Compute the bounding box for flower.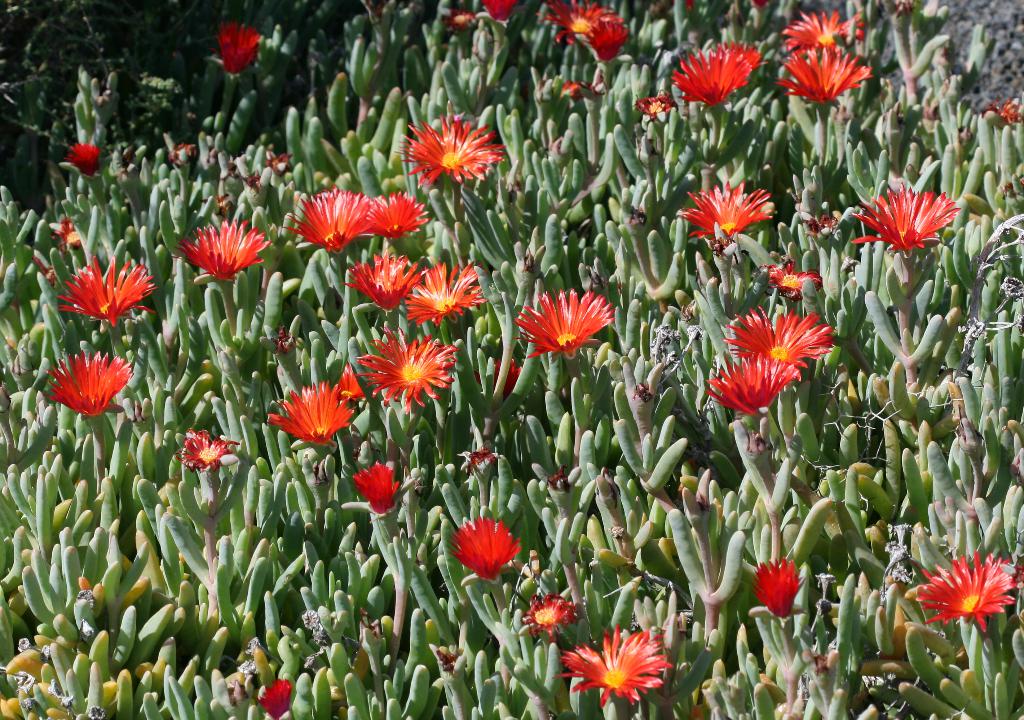
x1=776 y1=18 x2=865 y2=39.
